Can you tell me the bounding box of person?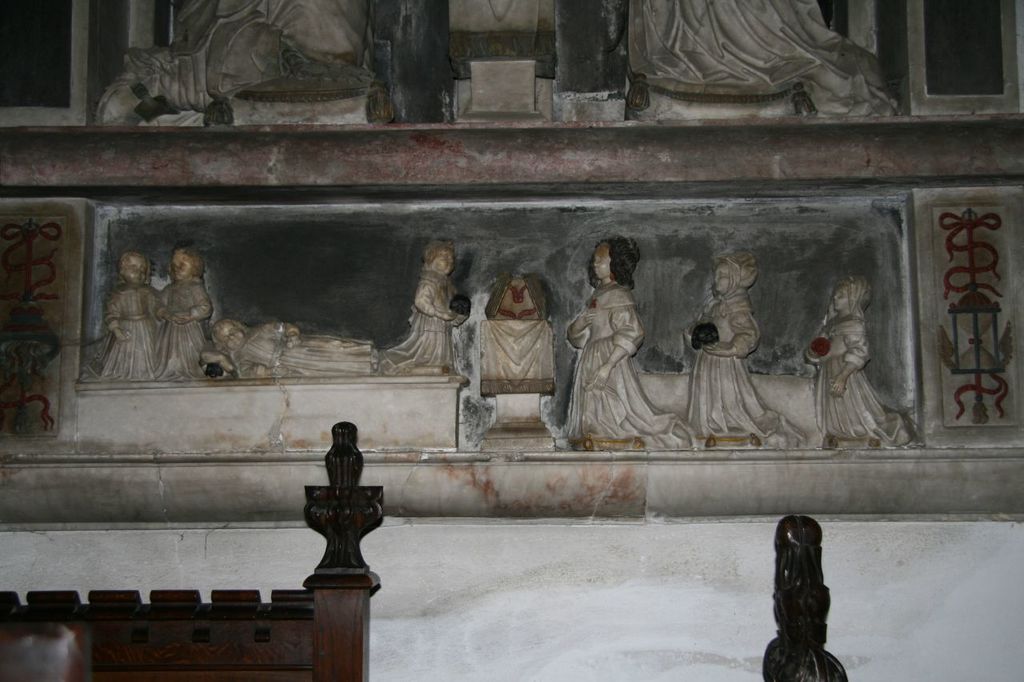
x1=657, y1=0, x2=901, y2=122.
